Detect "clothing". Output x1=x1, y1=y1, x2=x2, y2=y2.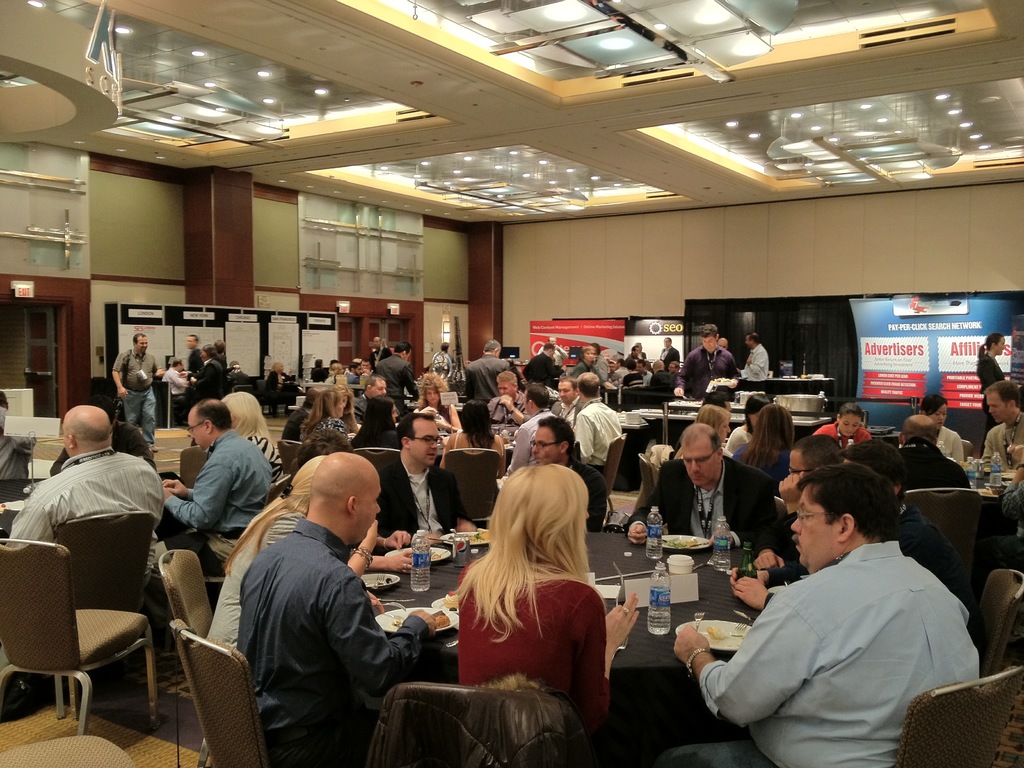
x1=640, y1=364, x2=678, y2=404.
